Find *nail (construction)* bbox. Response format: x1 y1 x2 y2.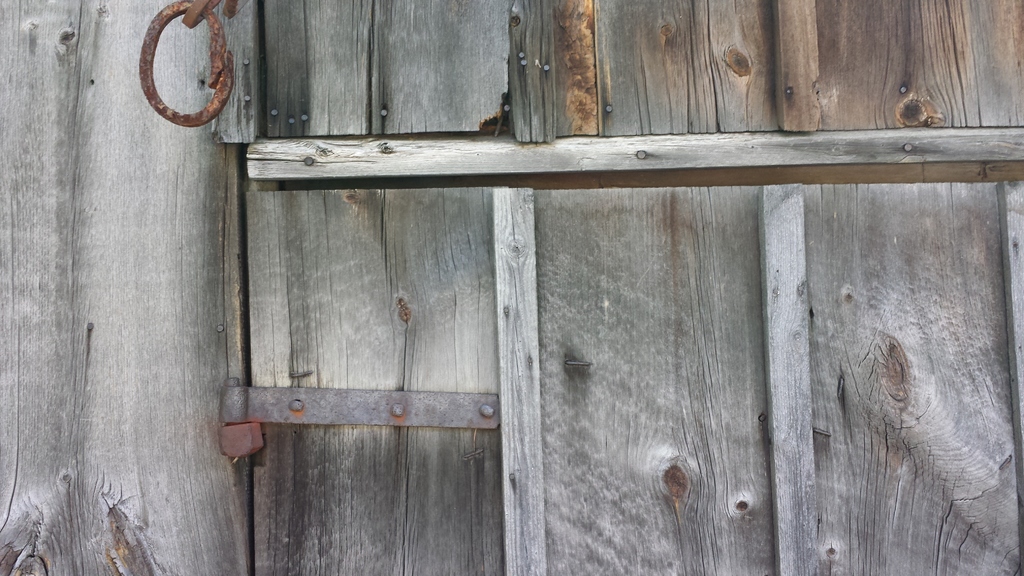
300 112 310 124.
